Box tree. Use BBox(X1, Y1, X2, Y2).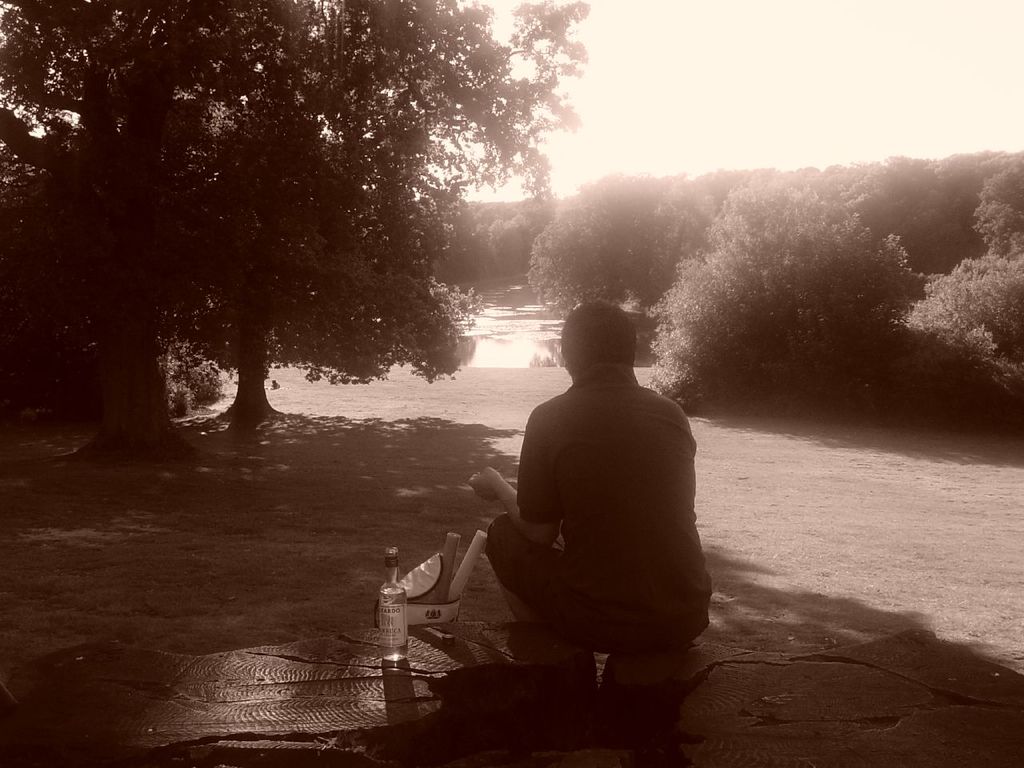
BBox(525, 165, 709, 357).
